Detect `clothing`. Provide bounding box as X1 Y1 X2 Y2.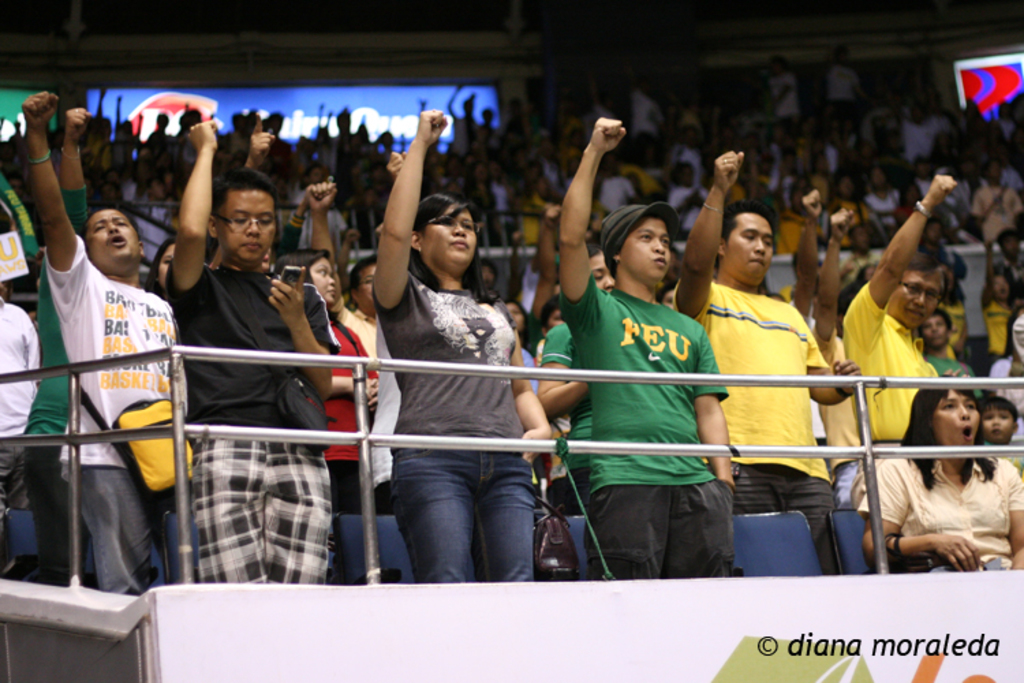
164 258 343 586.
